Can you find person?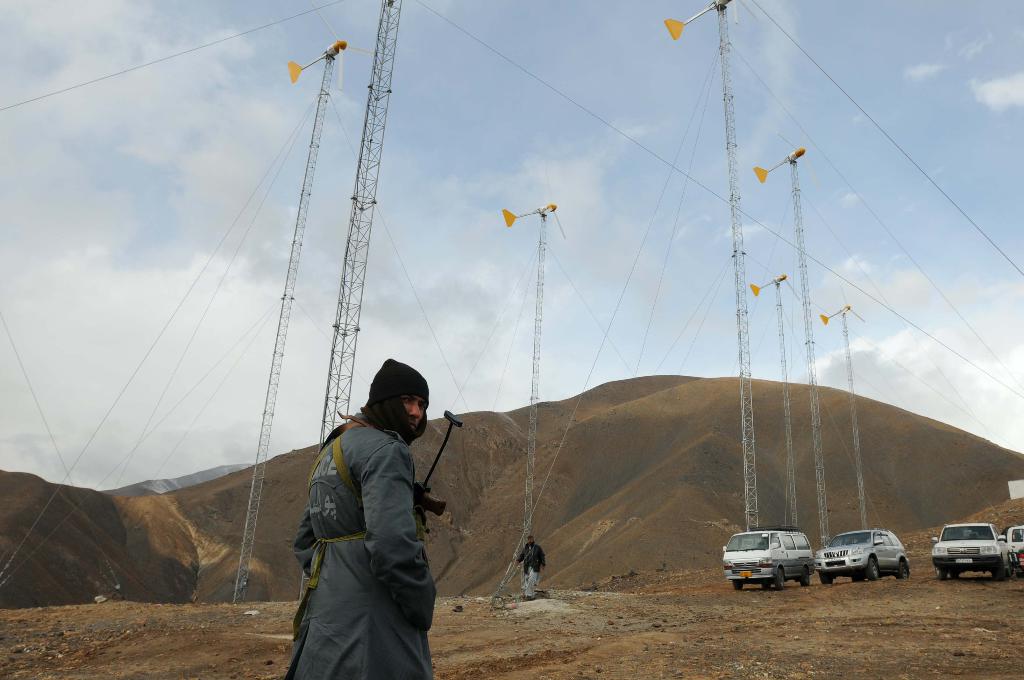
Yes, bounding box: rect(279, 355, 447, 679).
